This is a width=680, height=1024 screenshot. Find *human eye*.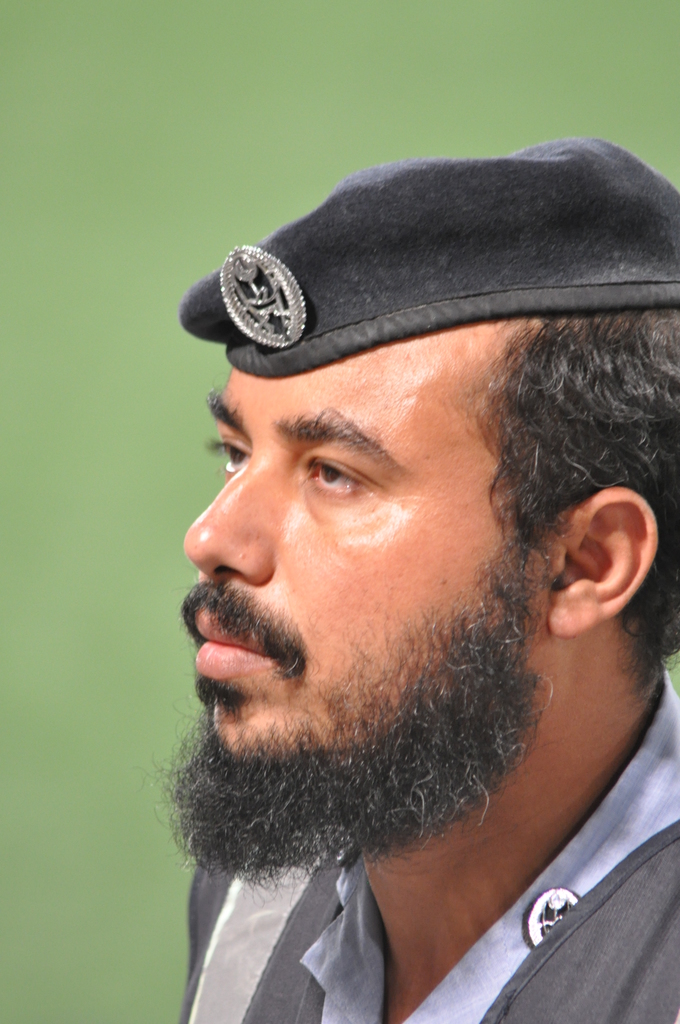
Bounding box: left=291, top=449, right=385, bottom=505.
